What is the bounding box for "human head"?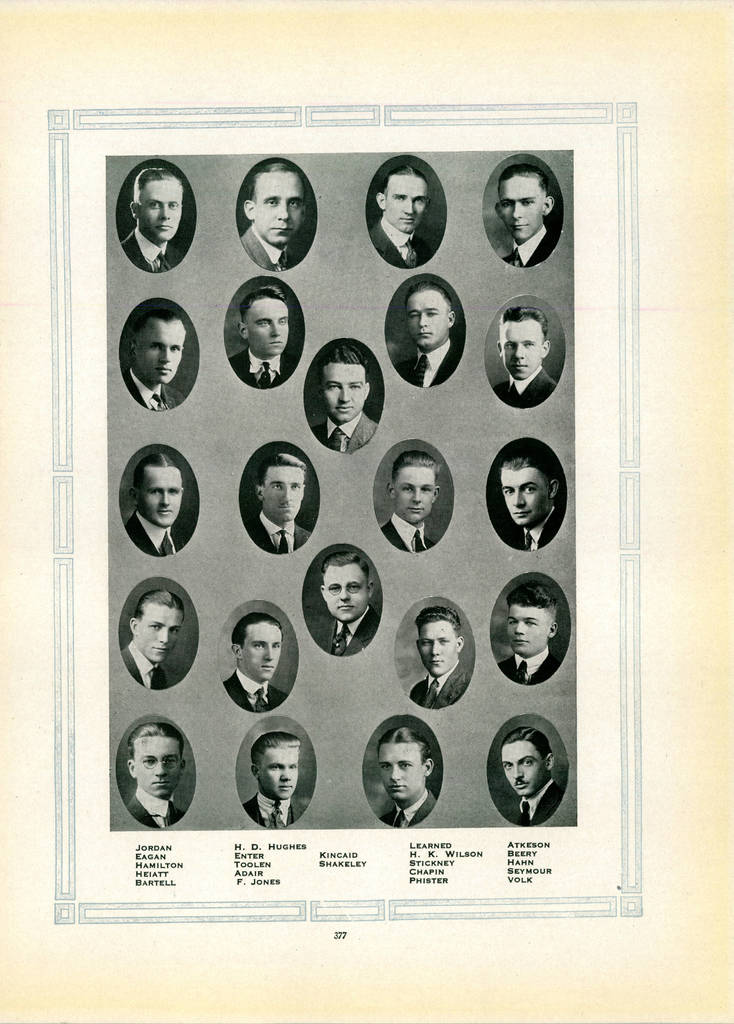
box=[493, 305, 550, 378].
